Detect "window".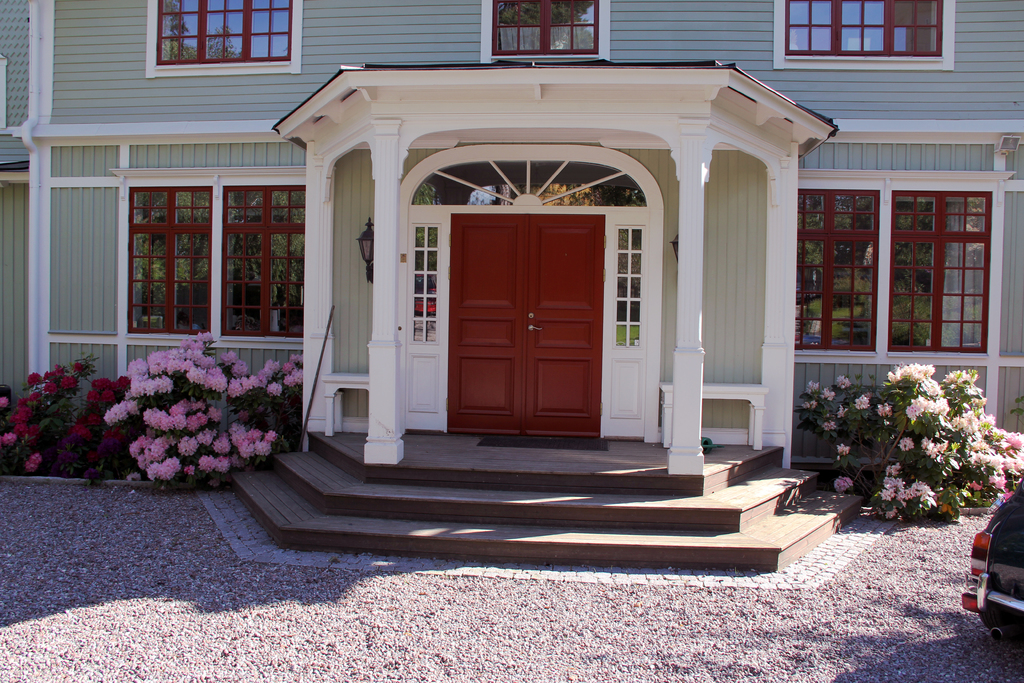
Detected at 144,0,304,77.
